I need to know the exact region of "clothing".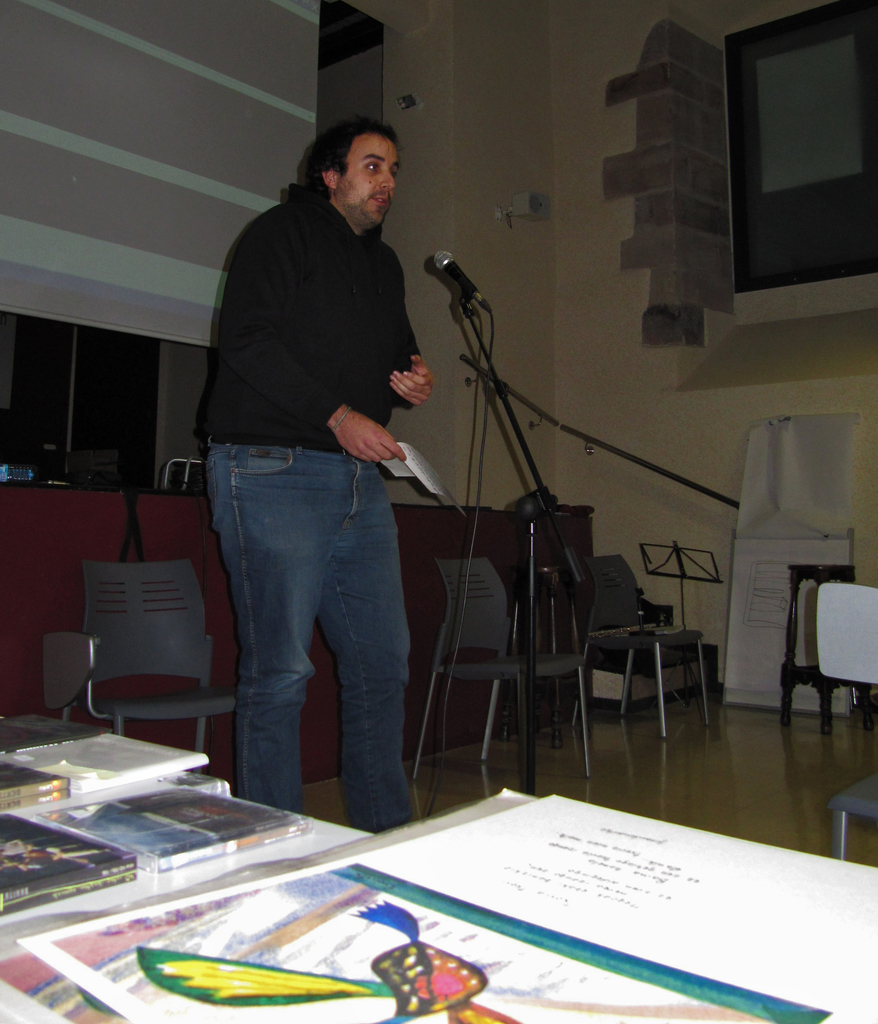
Region: bbox=[218, 122, 437, 678].
